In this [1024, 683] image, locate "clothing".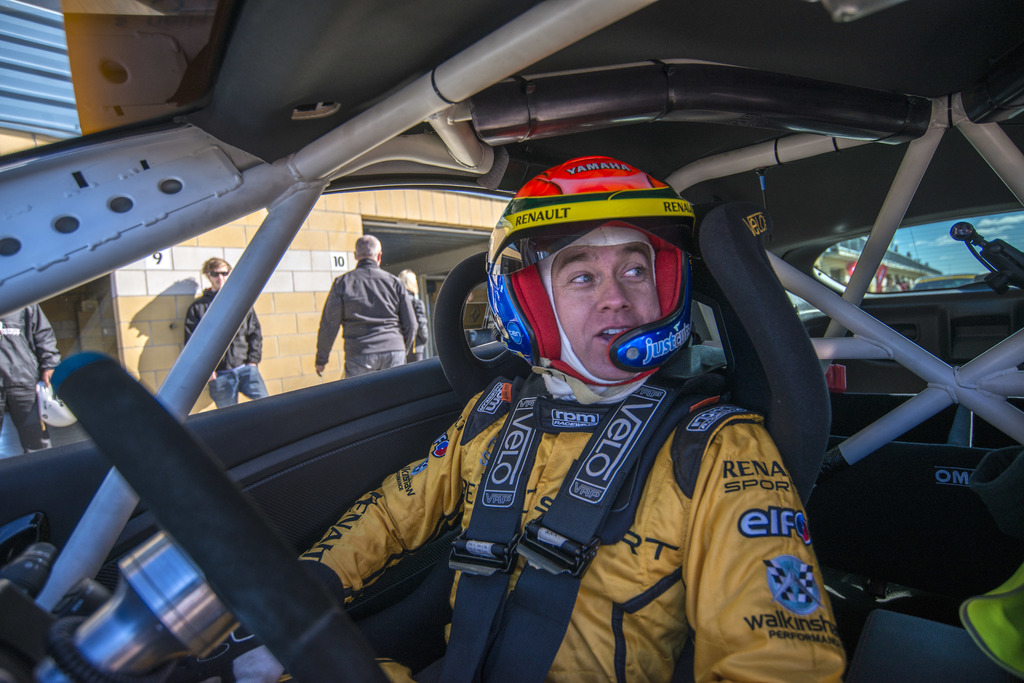
Bounding box: (408,287,425,364).
